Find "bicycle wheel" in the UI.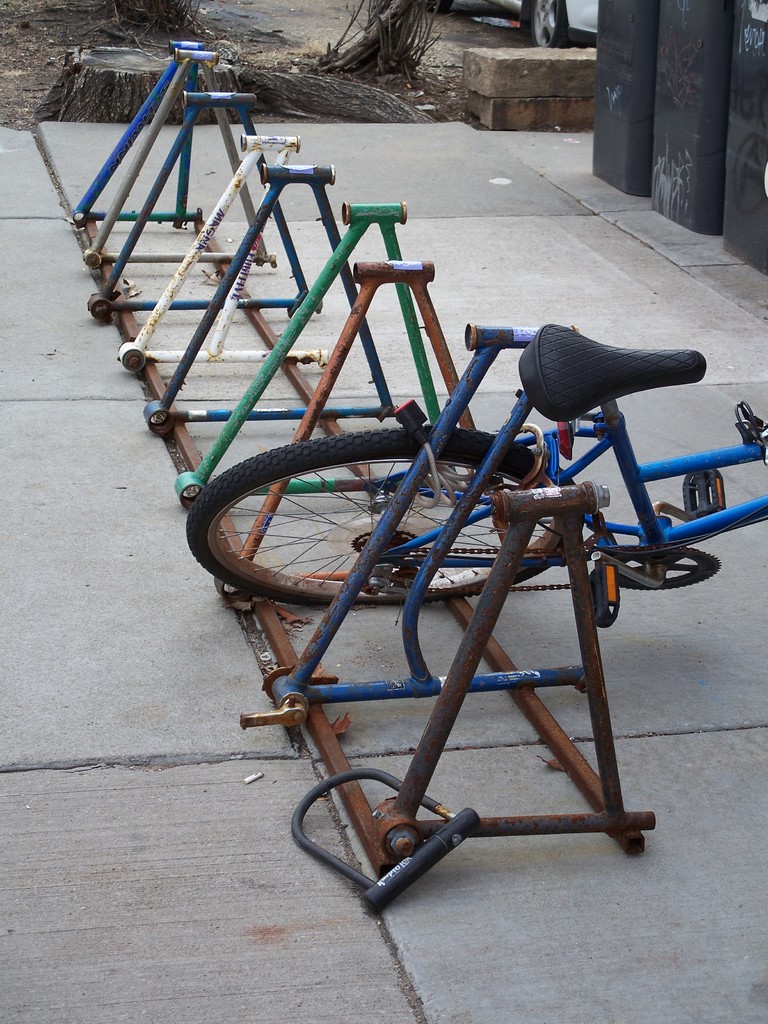
UI element at (182, 421, 580, 620).
